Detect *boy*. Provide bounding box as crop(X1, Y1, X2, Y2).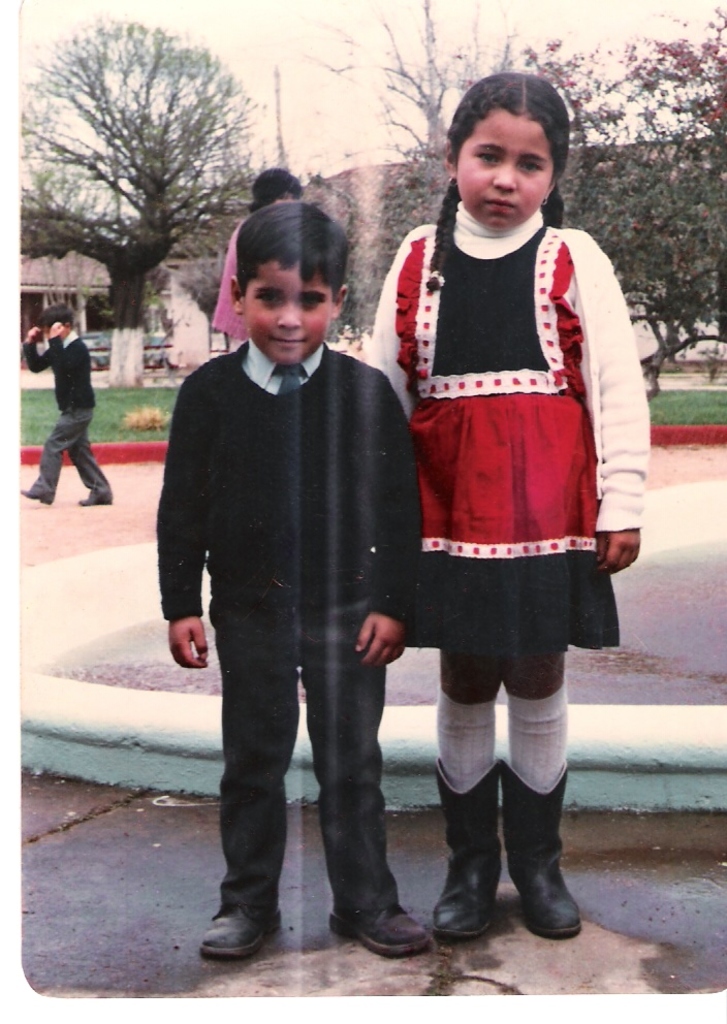
crop(147, 190, 425, 967).
